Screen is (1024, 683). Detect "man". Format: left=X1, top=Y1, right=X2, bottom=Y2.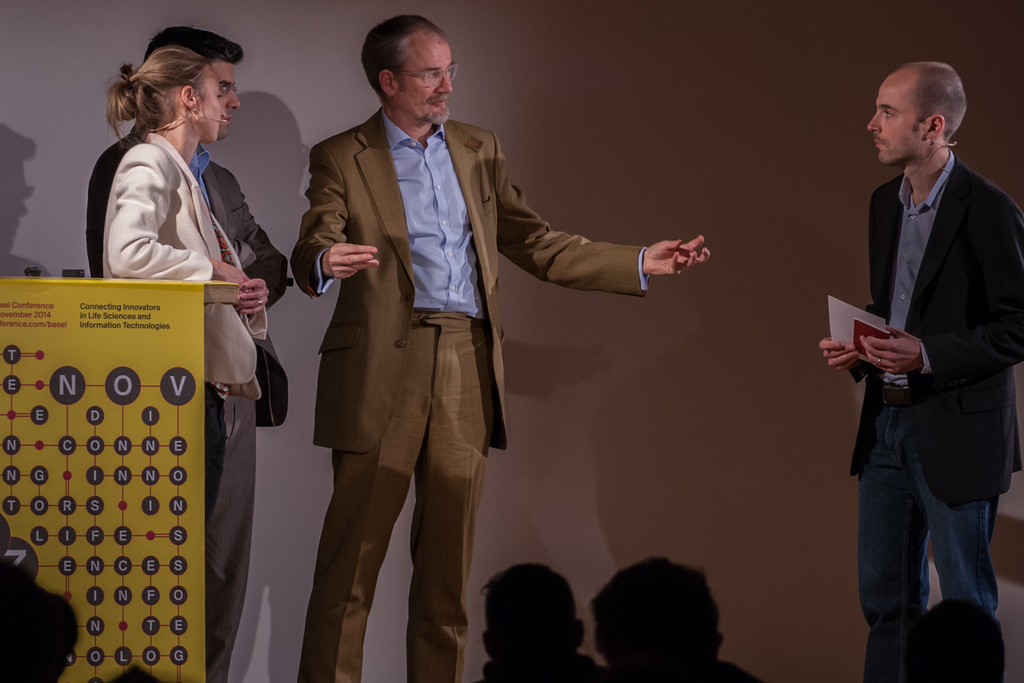
left=828, top=40, right=1011, bottom=676.
